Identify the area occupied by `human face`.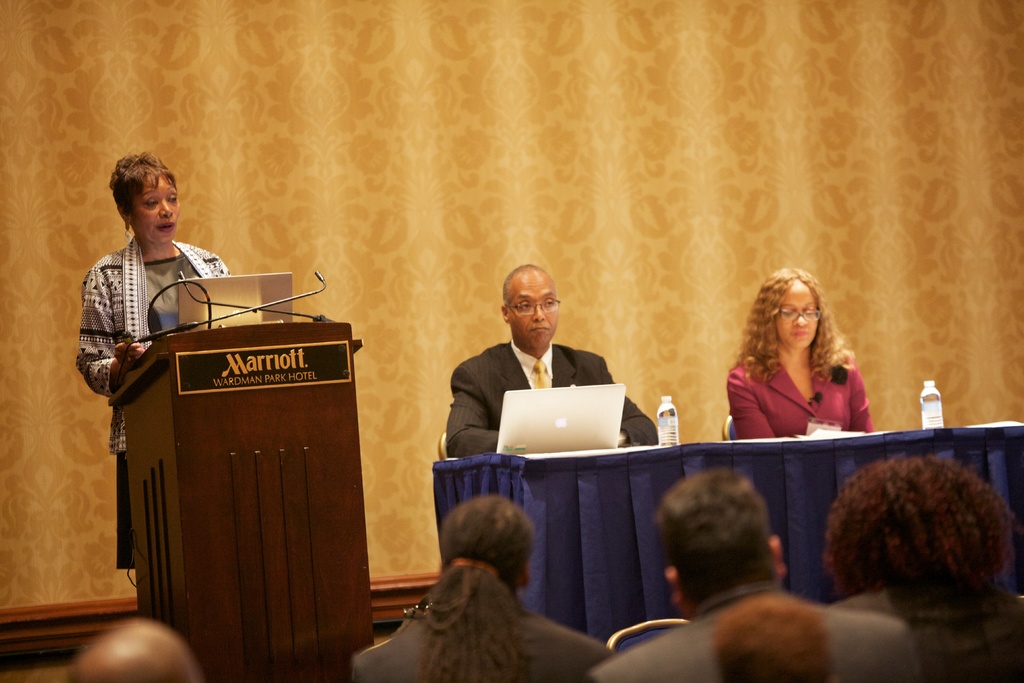
Area: bbox=(133, 181, 179, 249).
